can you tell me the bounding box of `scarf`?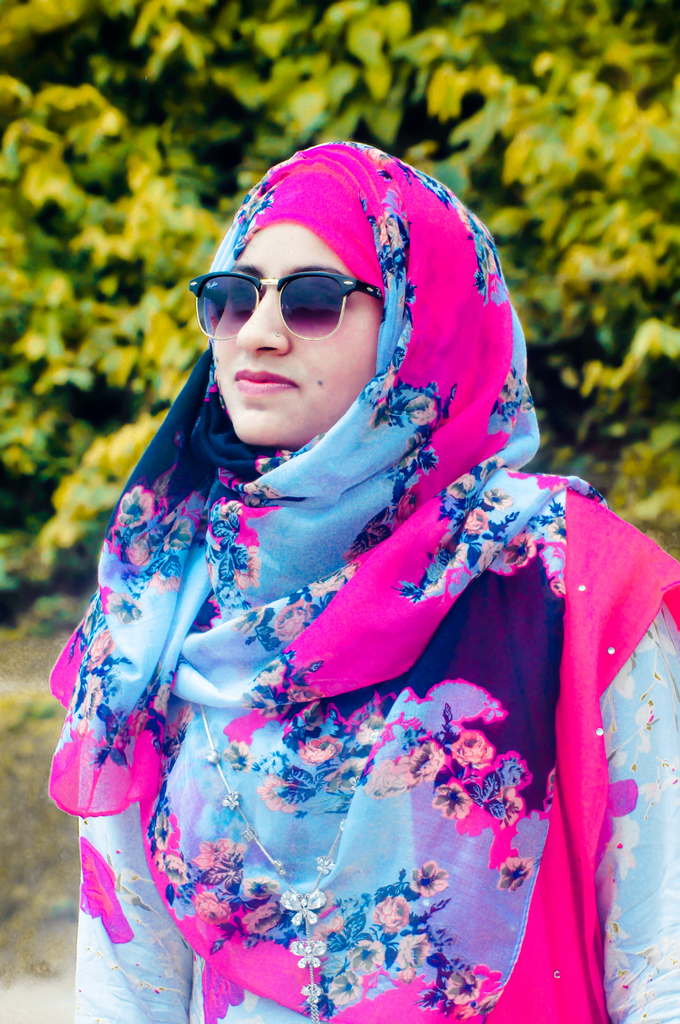
<box>43,136,679,1023</box>.
